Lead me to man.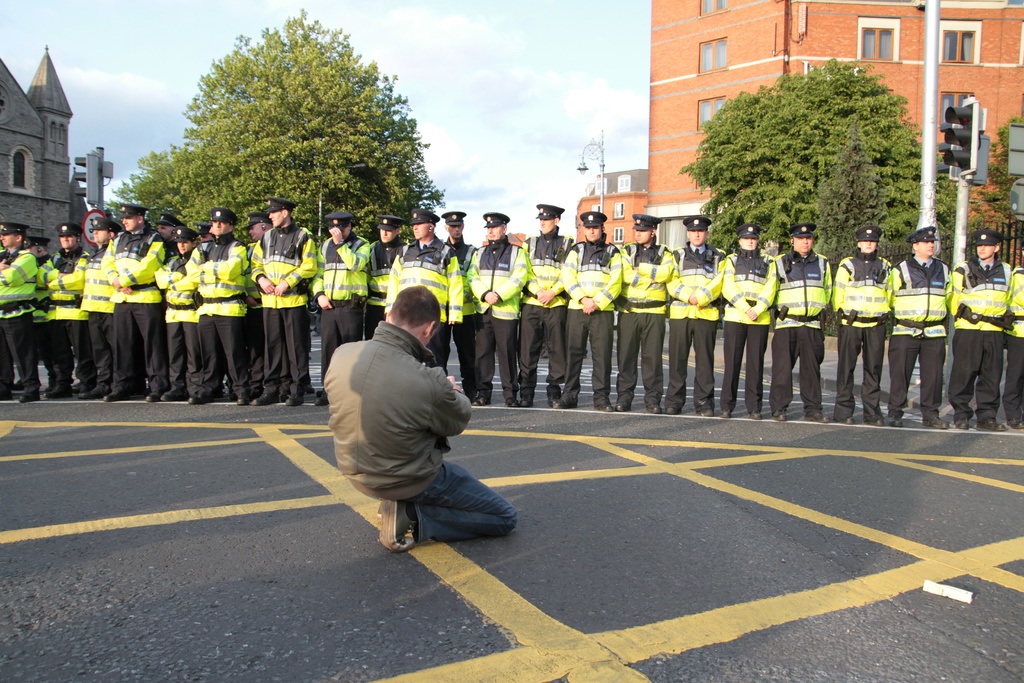
Lead to <region>41, 224, 99, 404</region>.
